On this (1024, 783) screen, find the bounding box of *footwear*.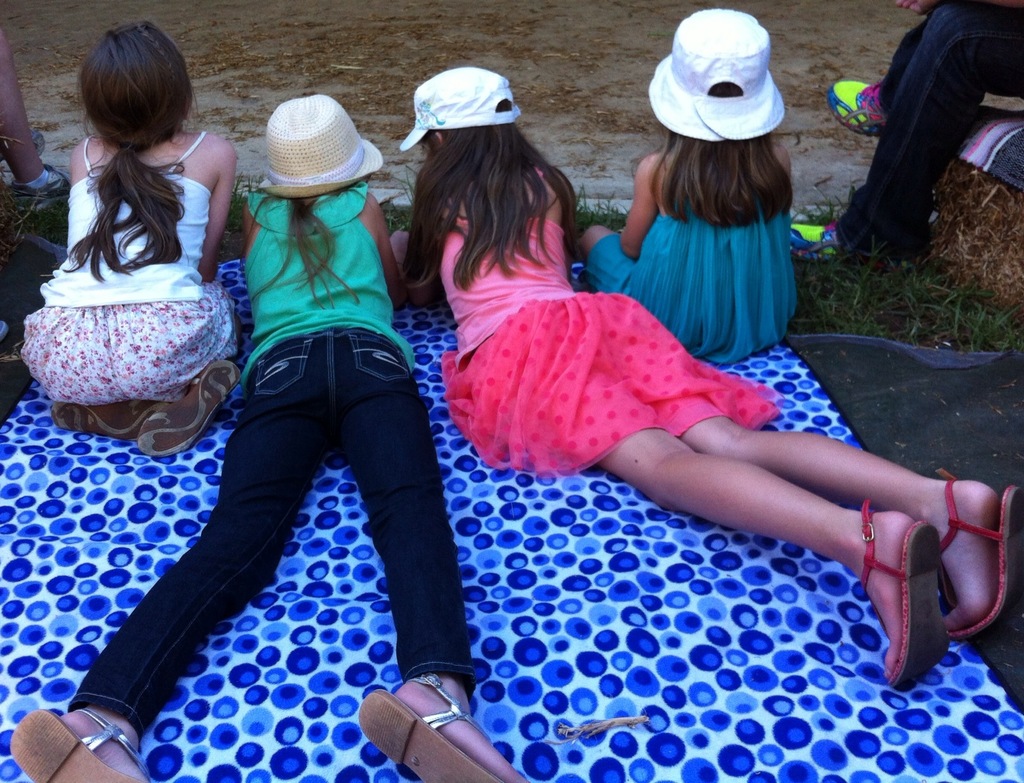
Bounding box: <box>787,216,851,264</box>.
